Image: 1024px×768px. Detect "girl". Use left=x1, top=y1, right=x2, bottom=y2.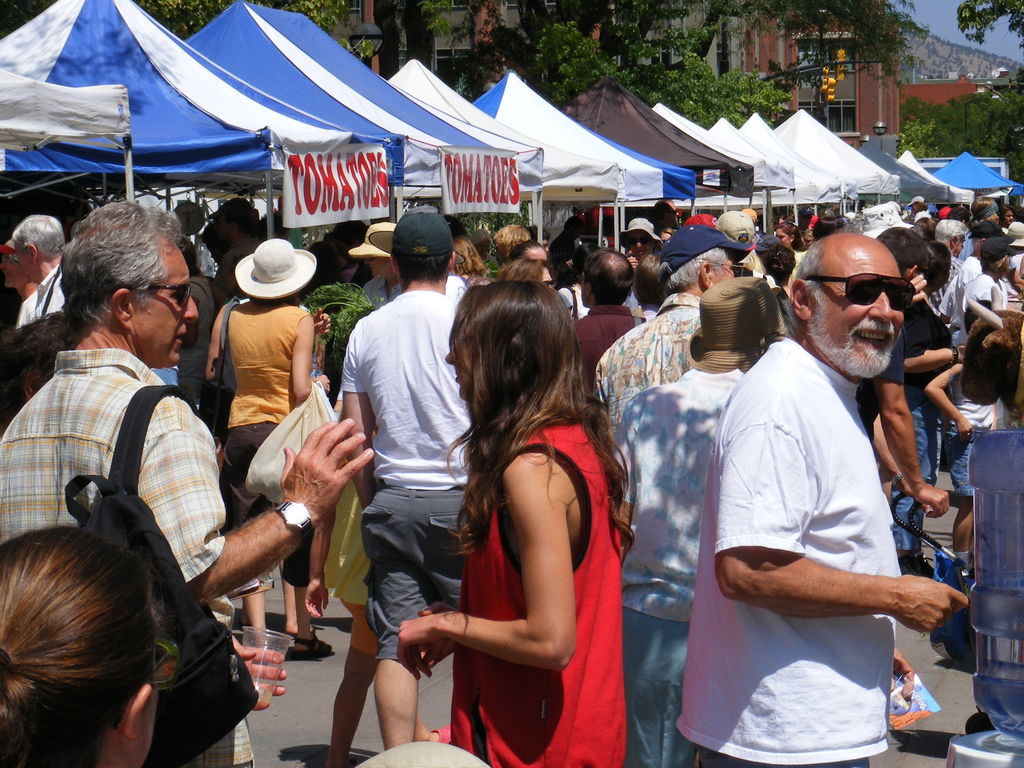
left=392, top=278, right=636, bottom=767.
